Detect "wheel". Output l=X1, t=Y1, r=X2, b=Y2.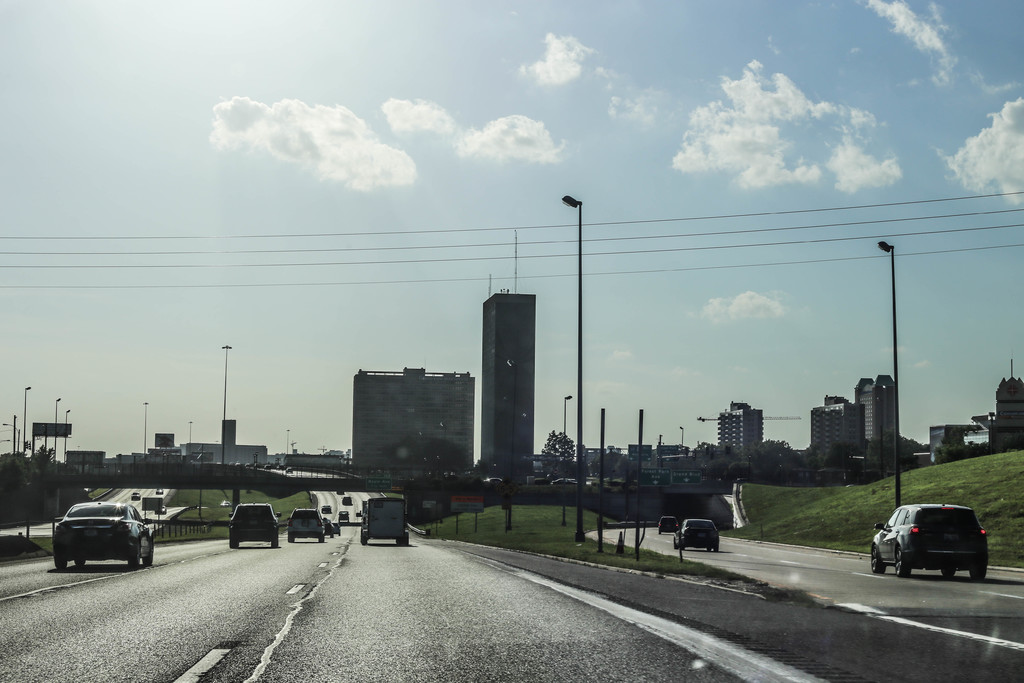
l=125, t=557, r=136, b=571.
